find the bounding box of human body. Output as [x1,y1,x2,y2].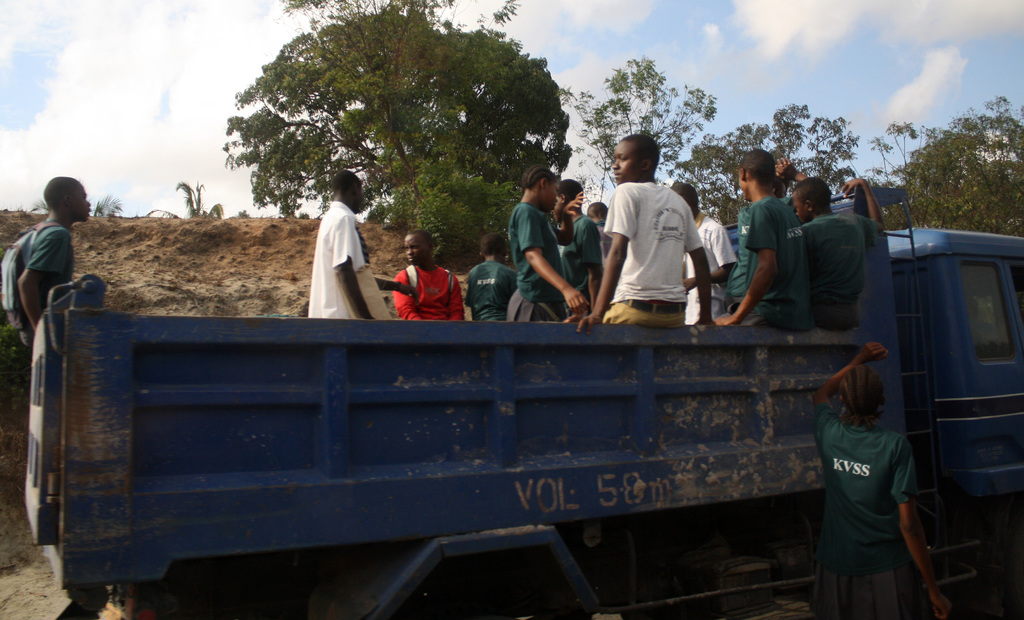
[508,201,591,325].
